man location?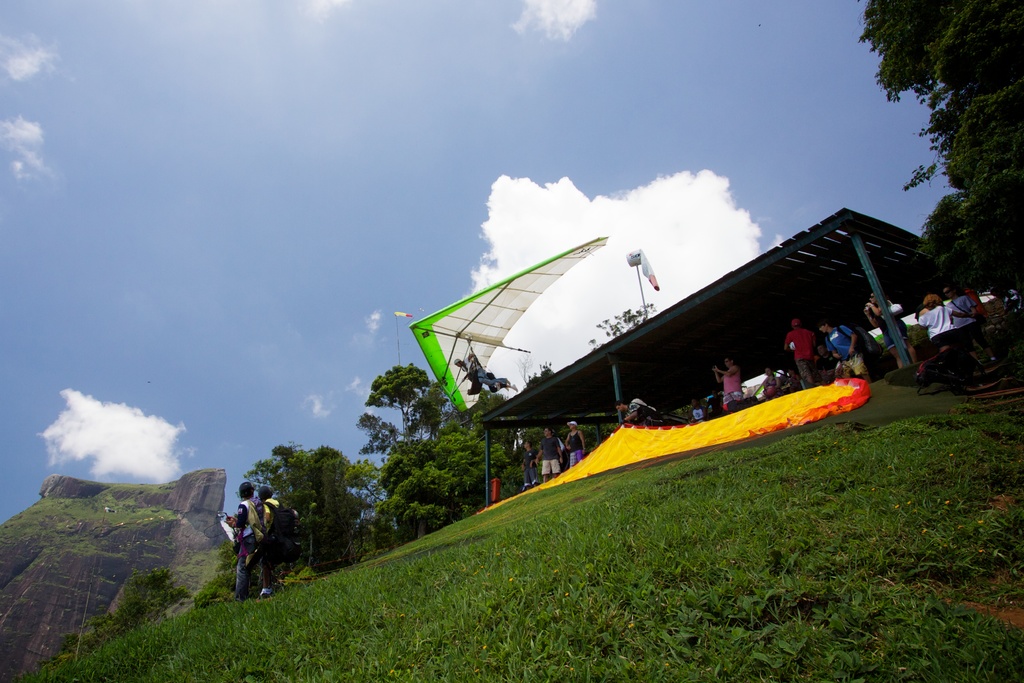
(454, 351, 500, 389)
